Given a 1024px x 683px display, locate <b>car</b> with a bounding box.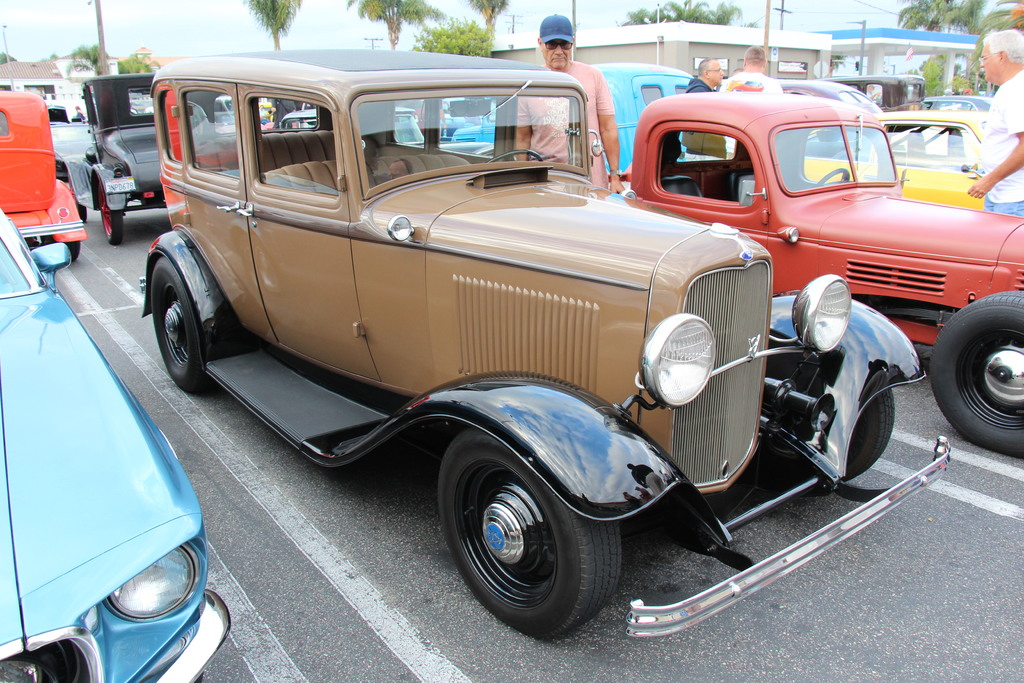
Located: x1=84 y1=71 x2=237 y2=247.
